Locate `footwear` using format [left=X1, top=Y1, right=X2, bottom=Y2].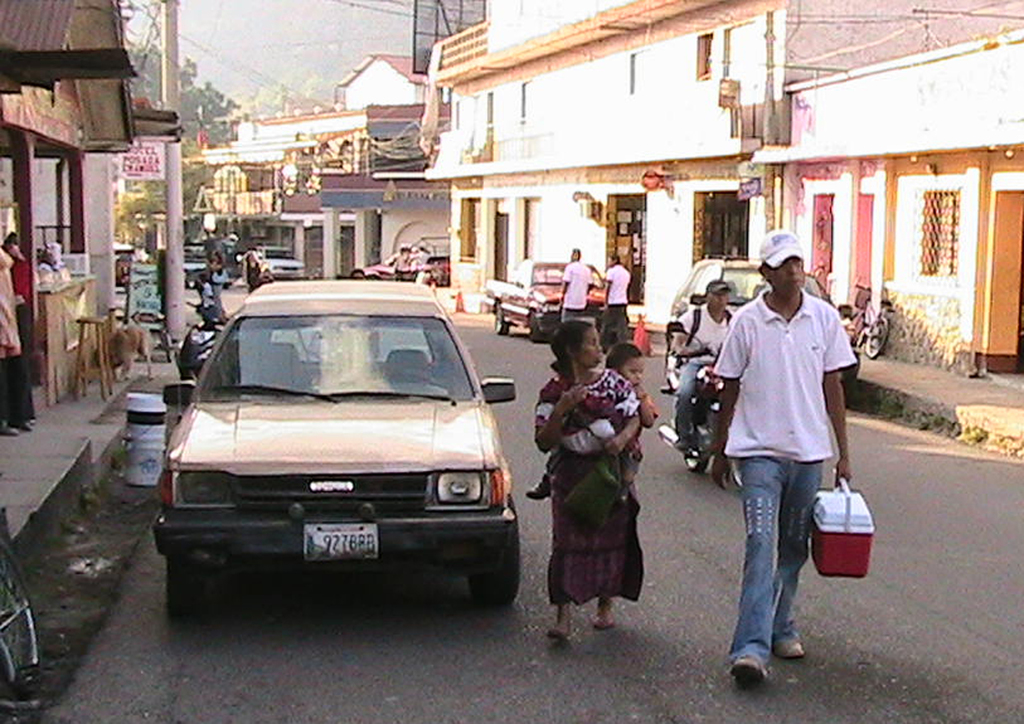
[left=672, top=435, right=696, bottom=455].
